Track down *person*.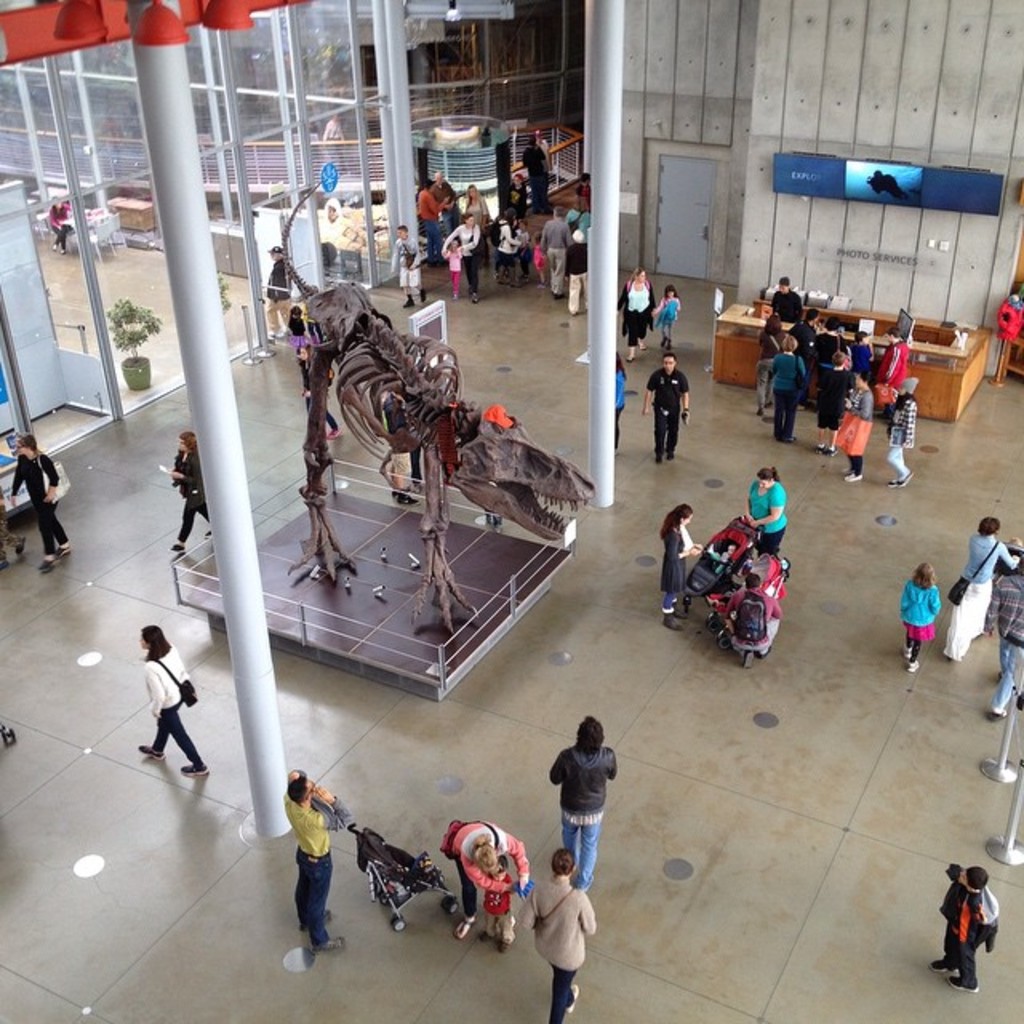
Tracked to Rect(435, 230, 472, 301).
